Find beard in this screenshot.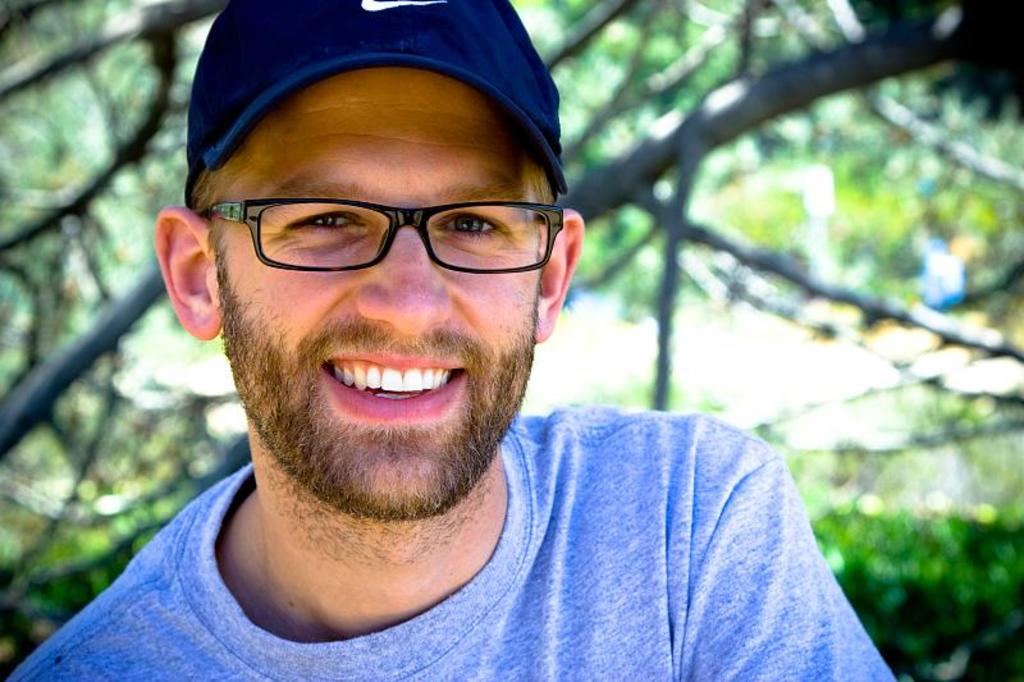
The bounding box for beard is box(216, 283, 535, 518).
